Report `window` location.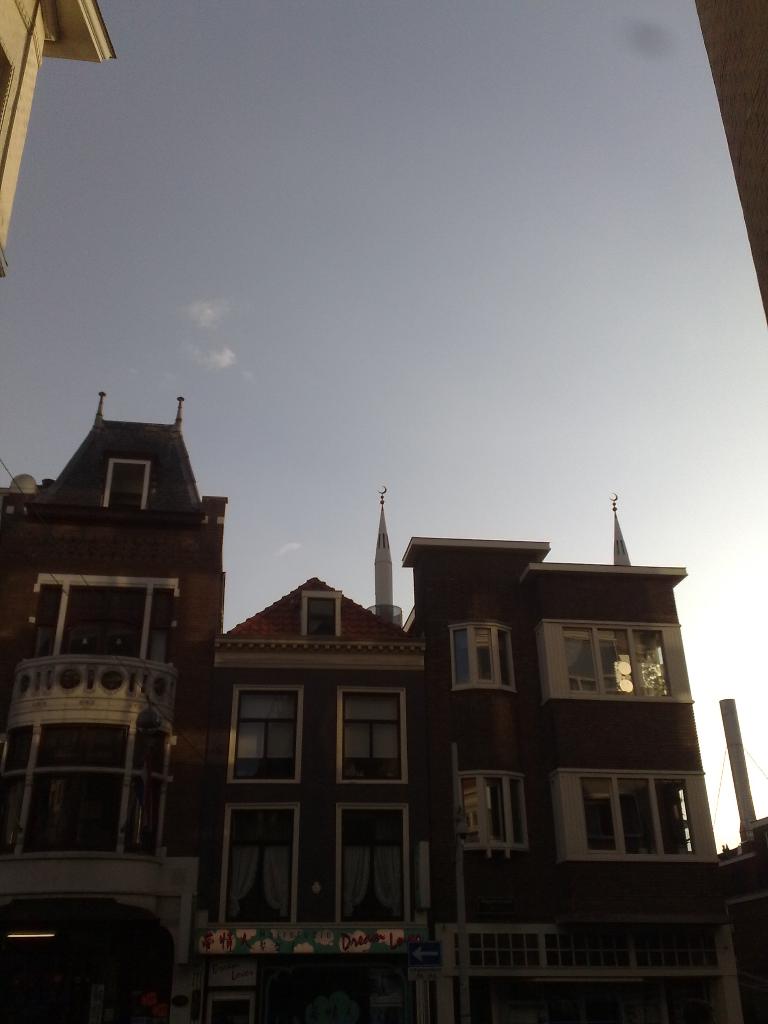
Report: bbox=(450, 625, 520, 695).
